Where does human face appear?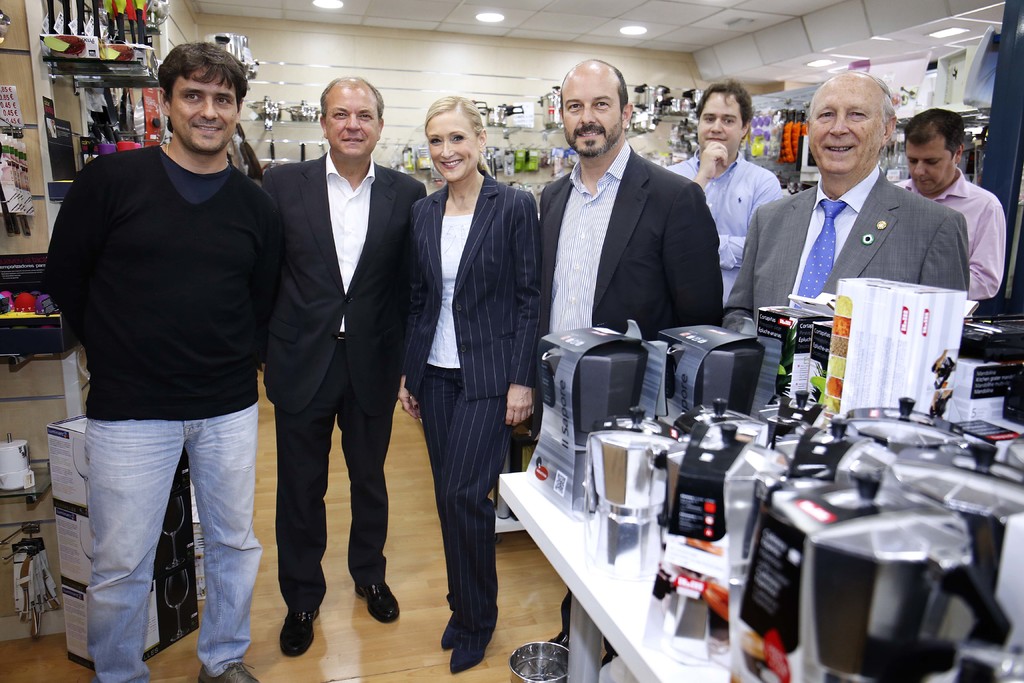
Appears at BBox(170, 66, 237, 151).
